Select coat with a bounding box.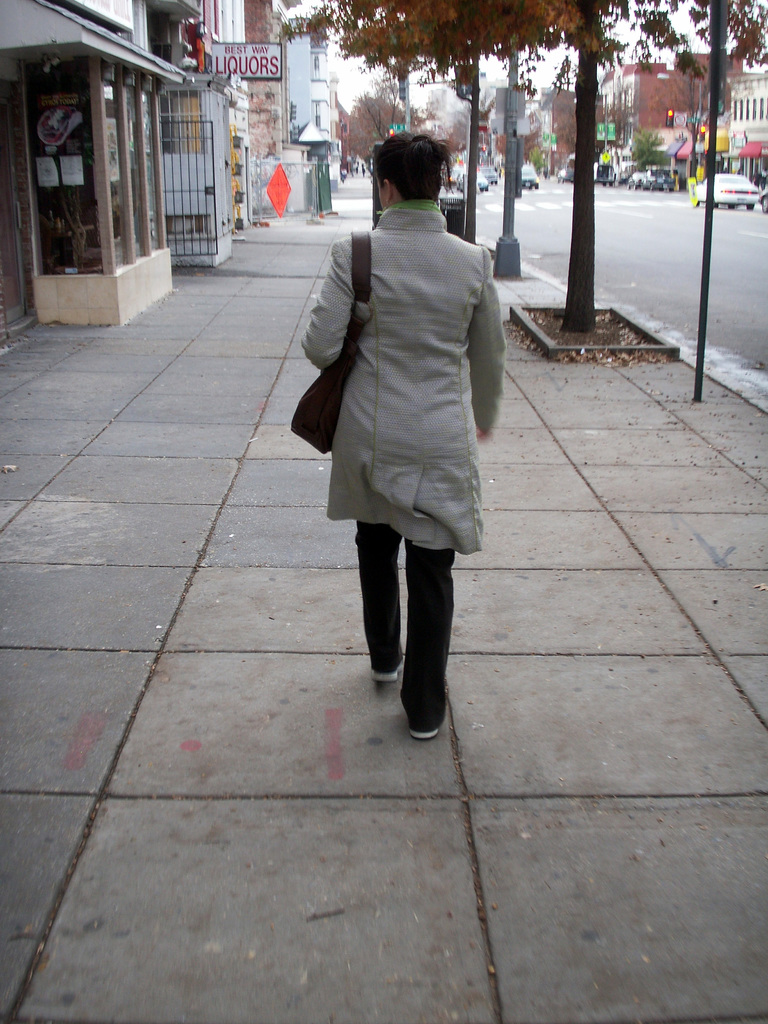
<box>307,163,512,538</box>.
